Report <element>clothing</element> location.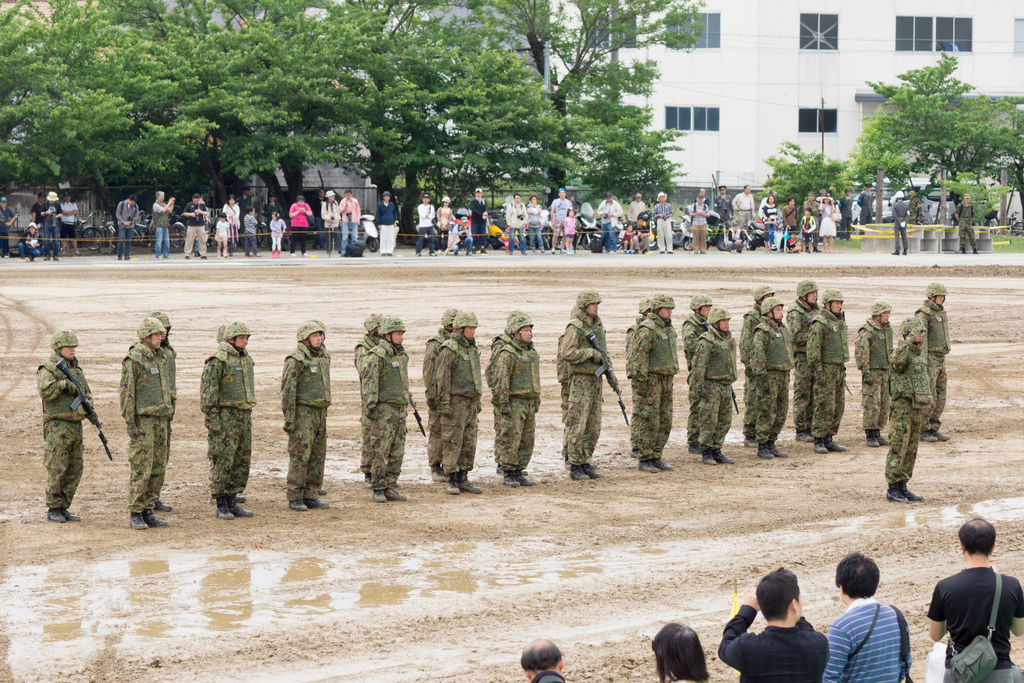
Report: <region>415, 202, 438, 252</region>.
